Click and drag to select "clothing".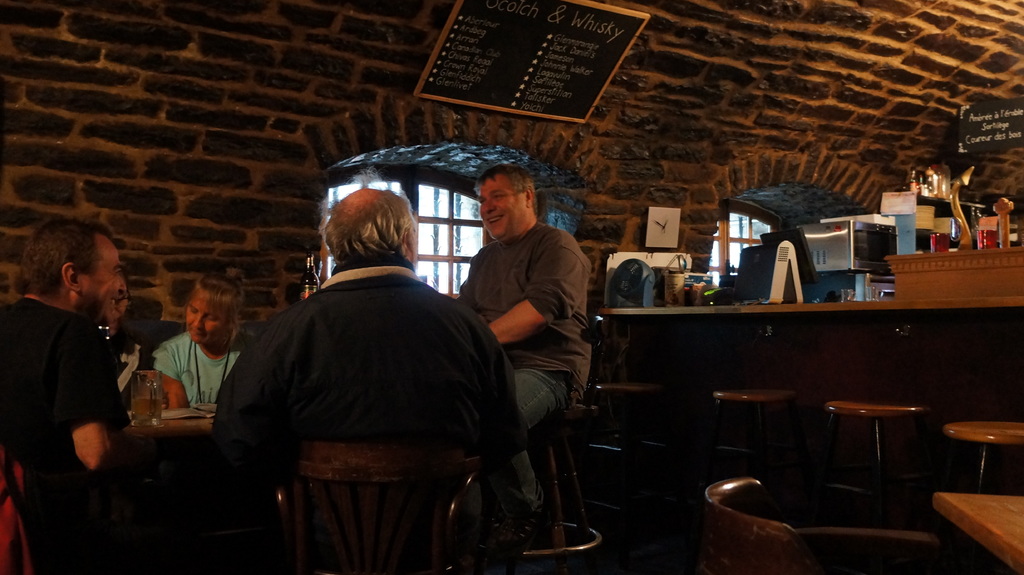
Selection: crop(458, 217, 597, 508).
